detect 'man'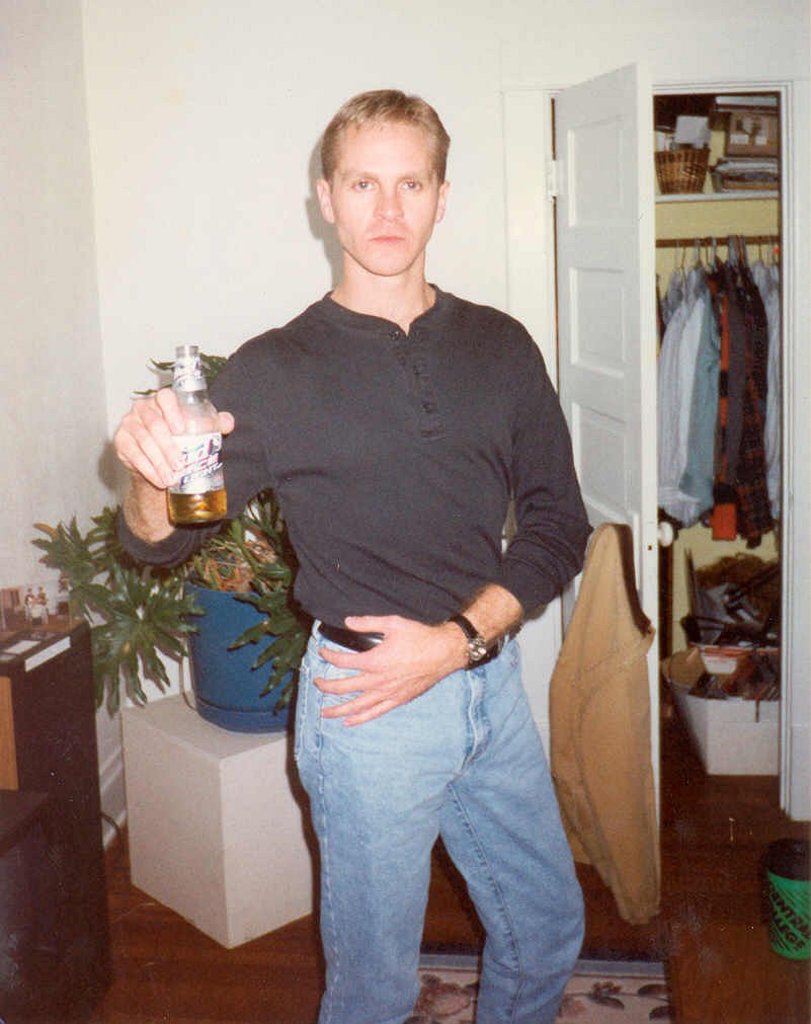
Rect(196, 95, 622, 1005)
